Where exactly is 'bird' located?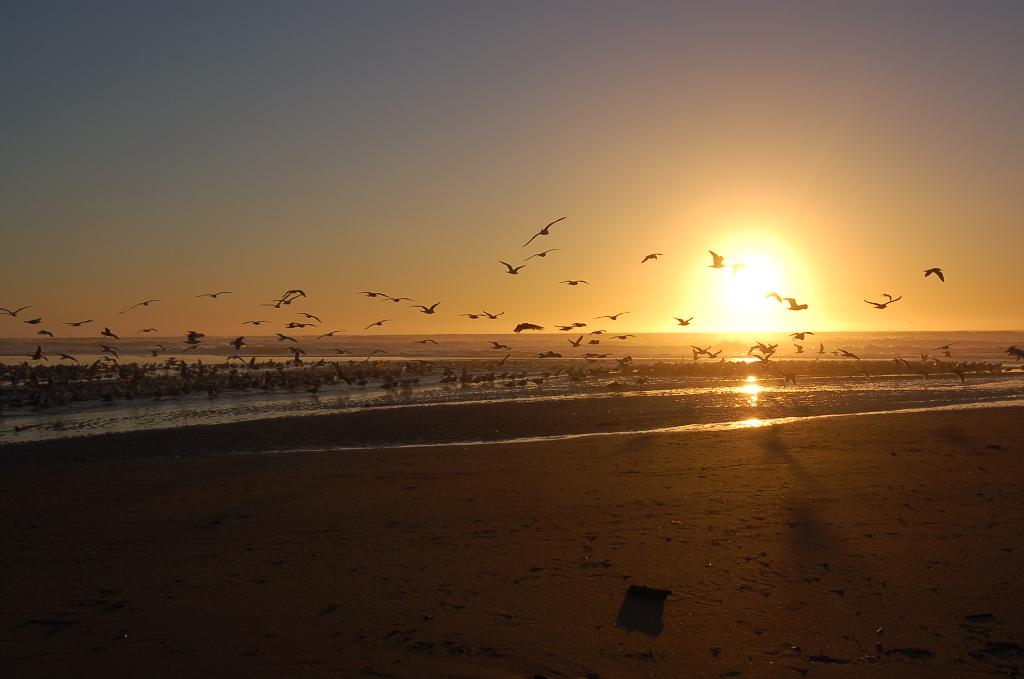
Its bounding box is bbox=(520, 213, 564, 247).
